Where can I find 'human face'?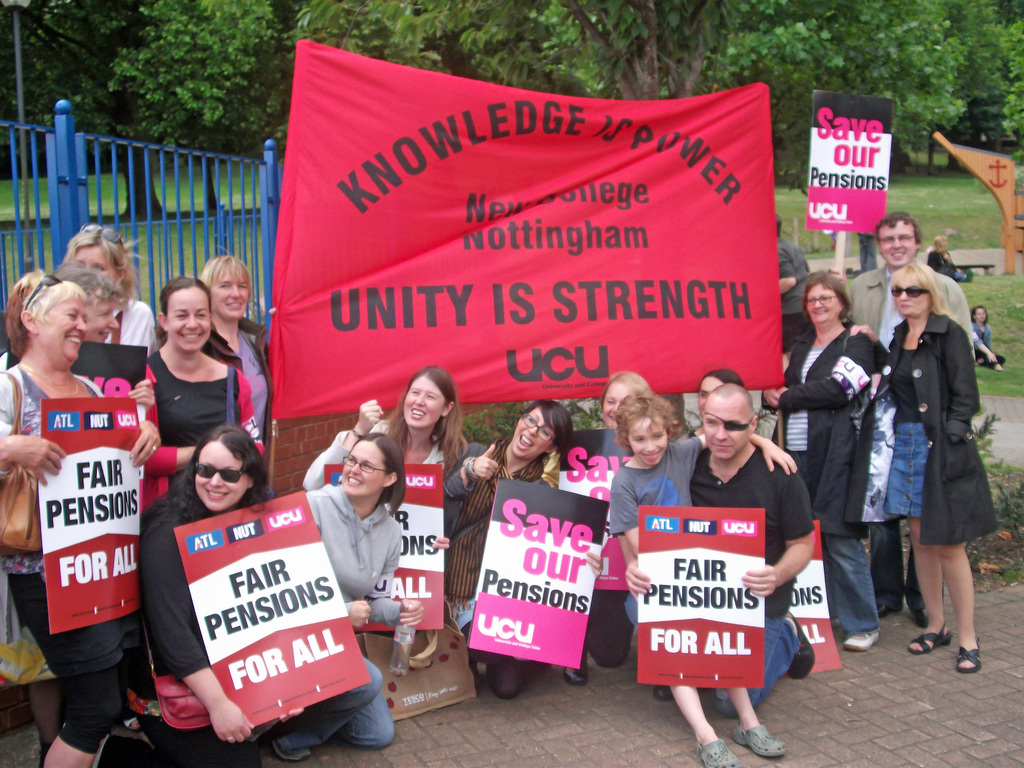
You can find it at [883, 271, 925, 320].
